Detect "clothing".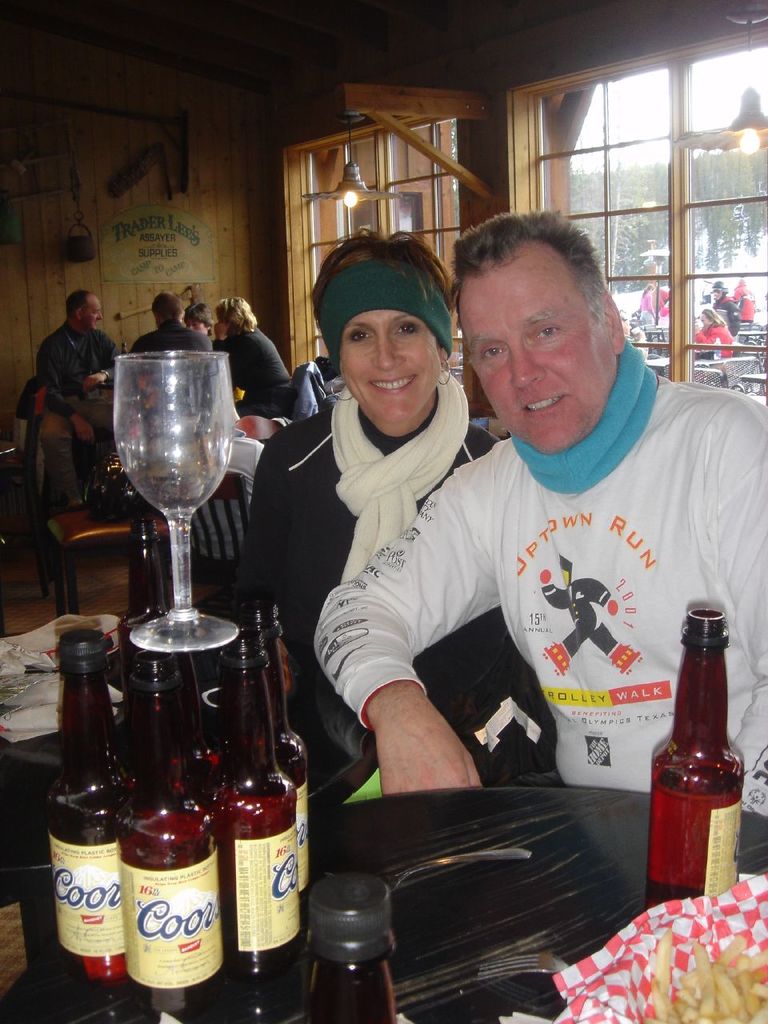
Detected at <region>729, 278, 752, 318</region>.
